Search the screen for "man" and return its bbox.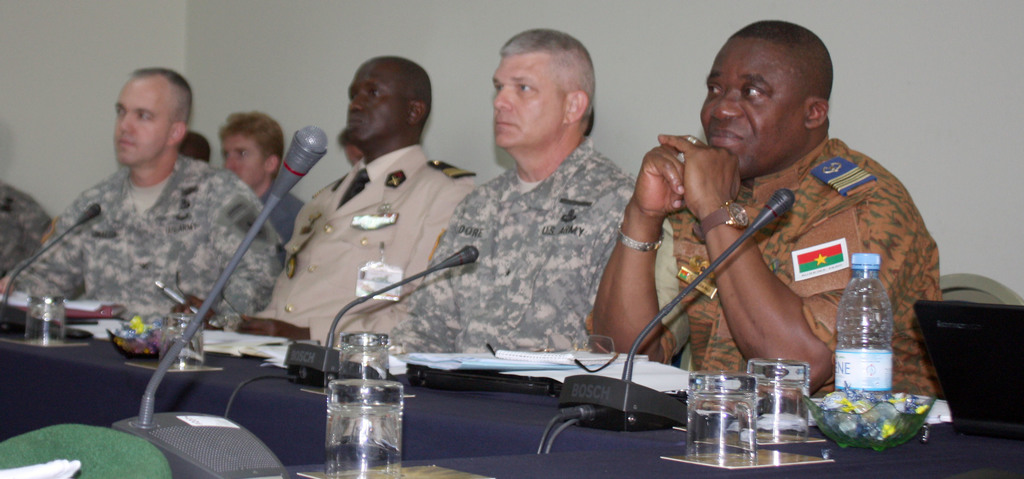
Found: crop(0, 181, 47, 289).
